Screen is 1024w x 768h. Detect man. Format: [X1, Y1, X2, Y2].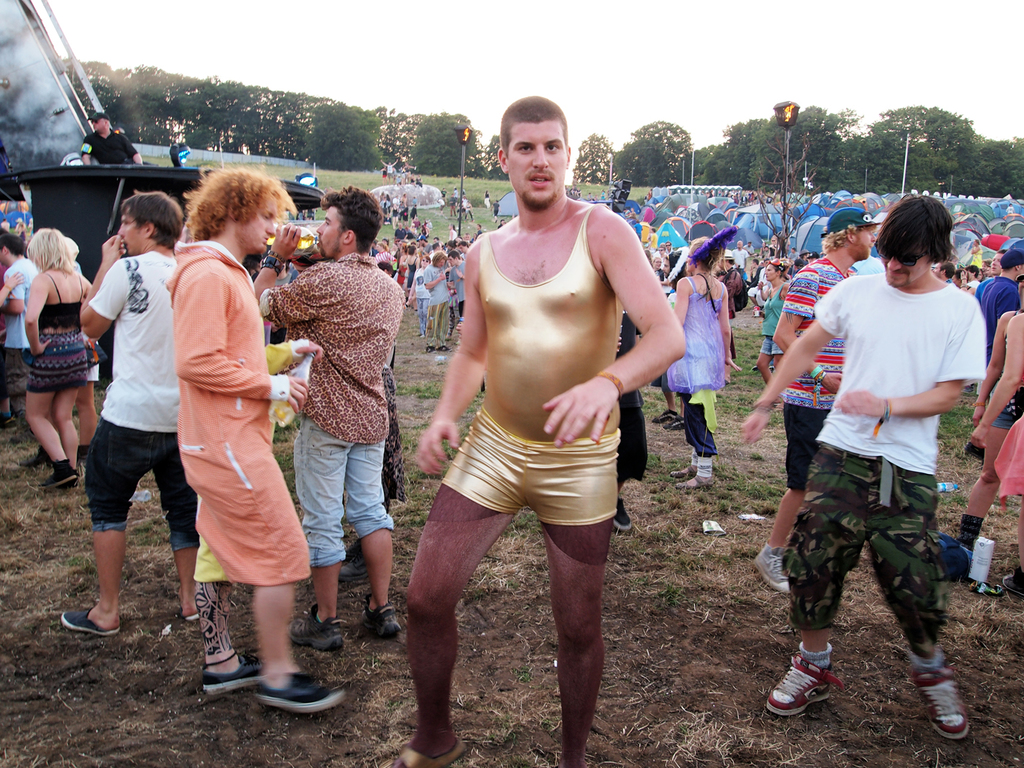
[982, 246, 1023, 339].
